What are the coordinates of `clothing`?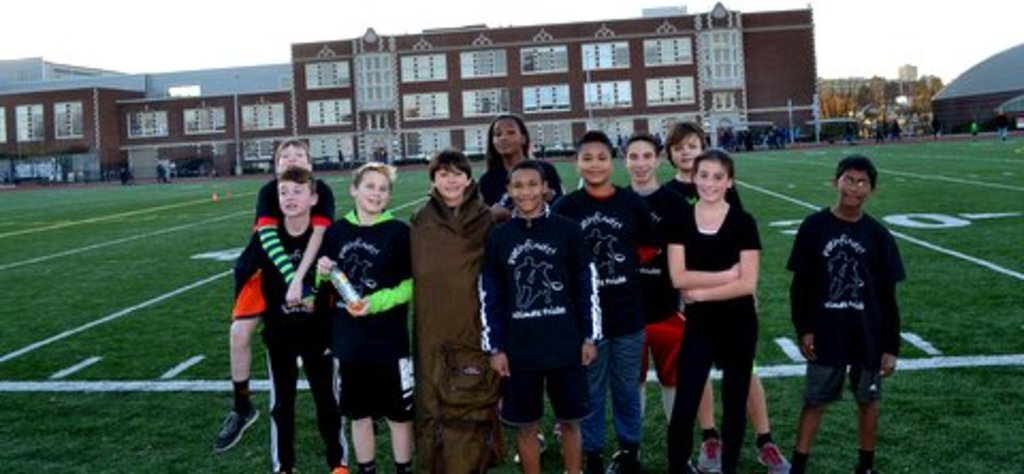
locate(563, 196, 640, 472).
